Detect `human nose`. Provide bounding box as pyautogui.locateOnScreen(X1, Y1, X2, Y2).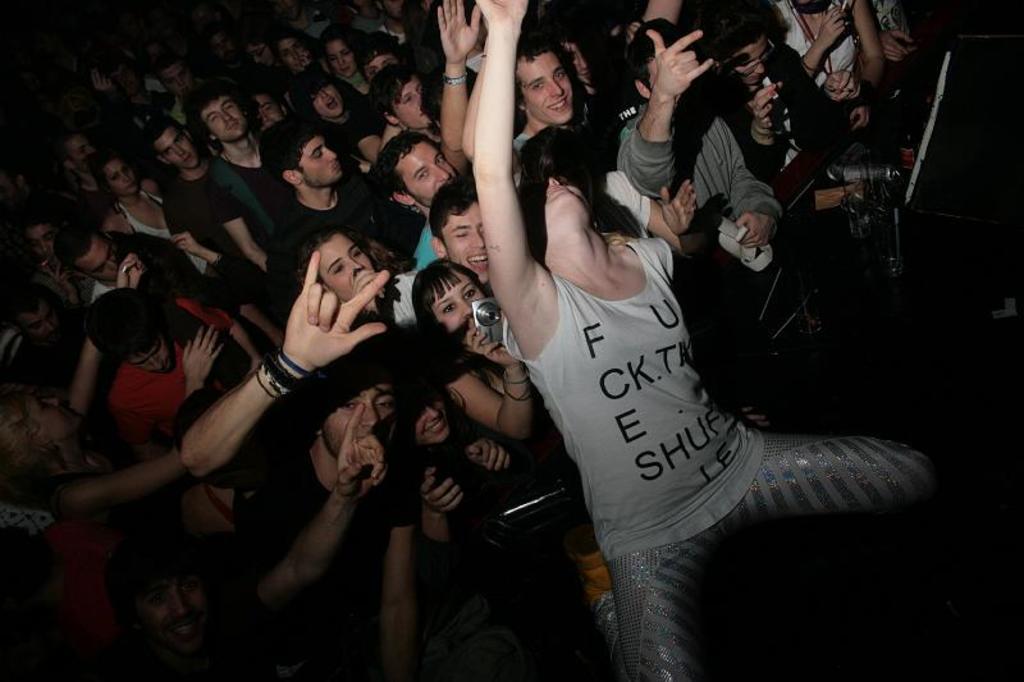
pyautogui.locateOnScreen(547, 179, 558, 191).
